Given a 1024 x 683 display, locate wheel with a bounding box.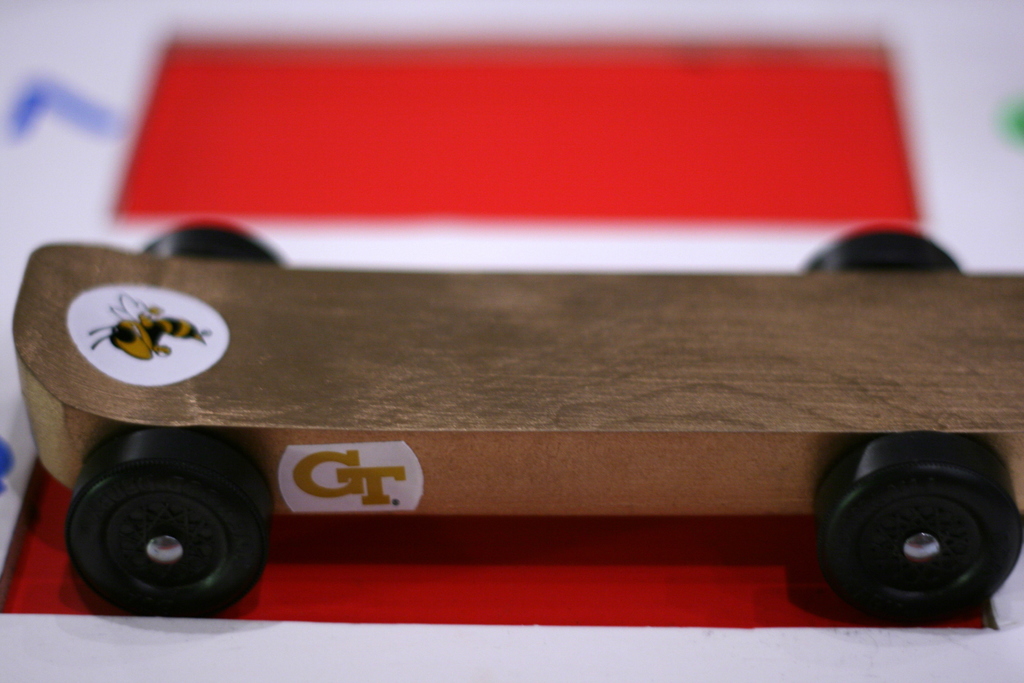
Located: detection(148, 215, 288, 265).
